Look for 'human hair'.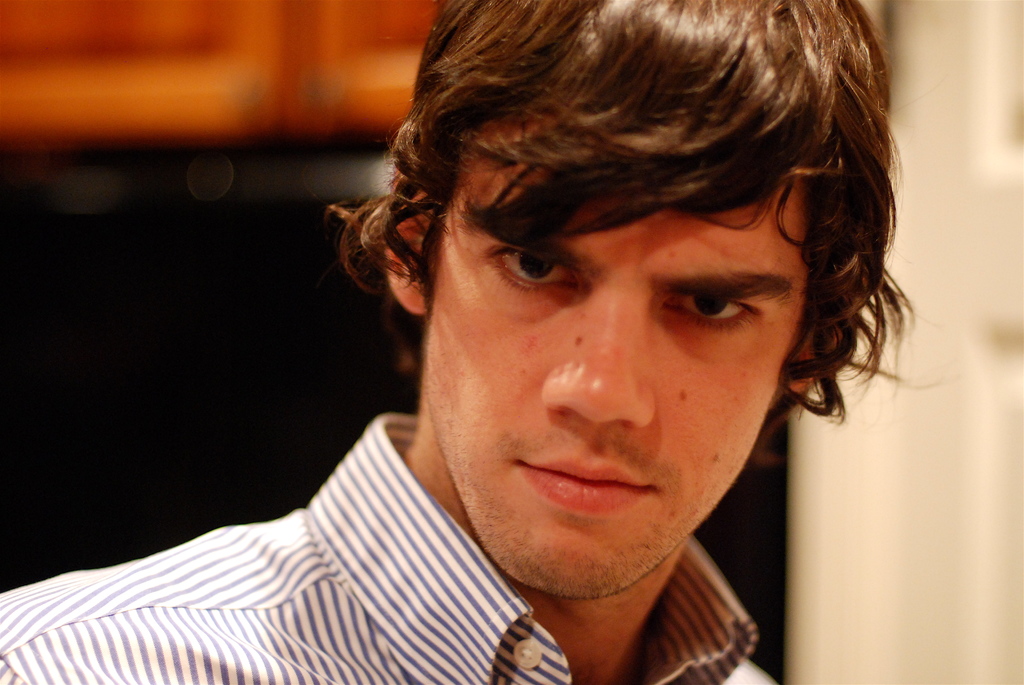
Found: 315 8 892 385.
